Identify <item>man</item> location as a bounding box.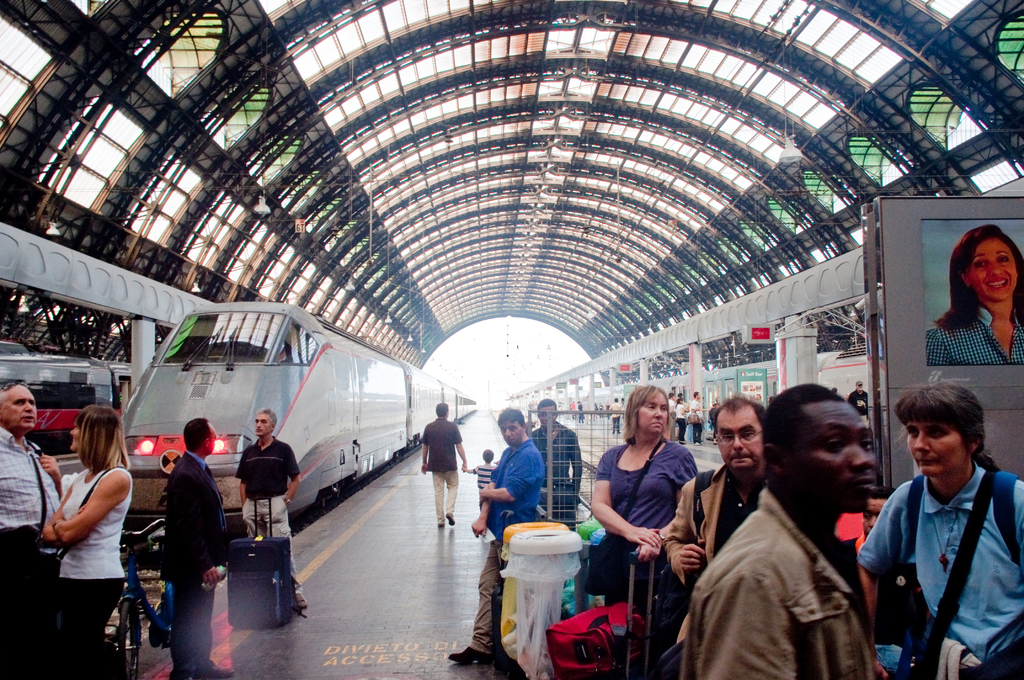
<bbox>419, 401, 468, 528</bbox>.
